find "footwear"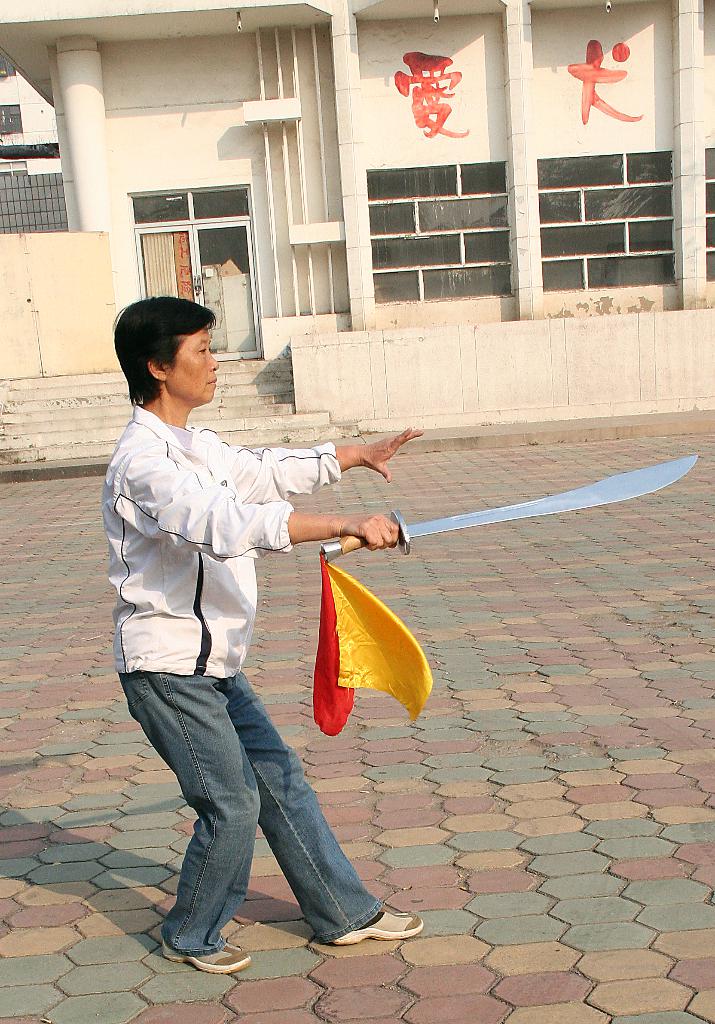
bbox=[155, 934, 248, 980]
